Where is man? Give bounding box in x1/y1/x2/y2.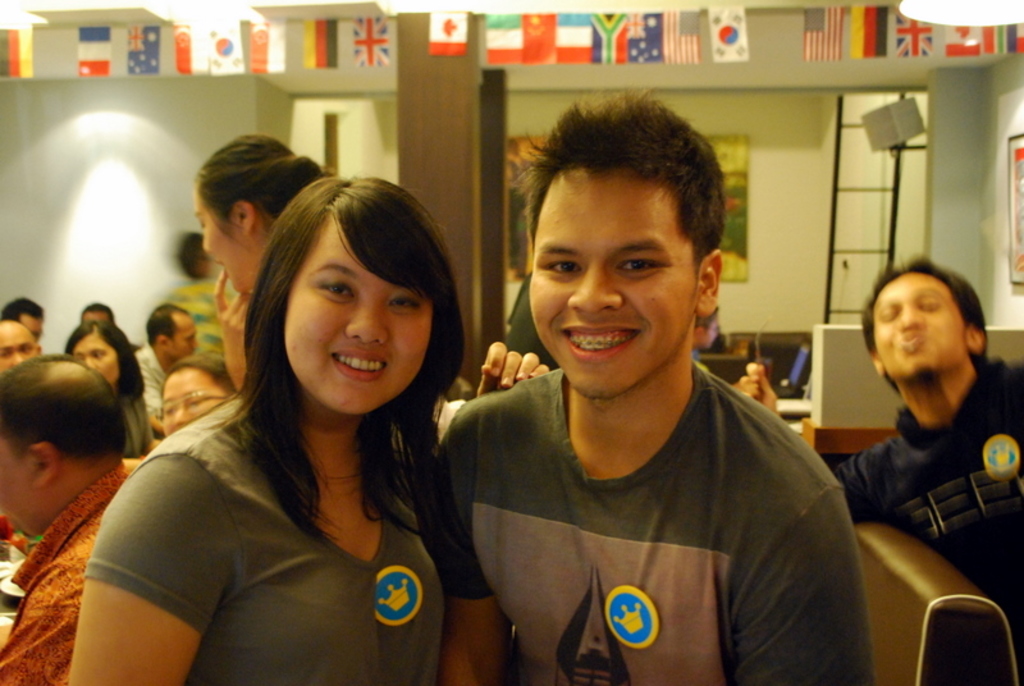
435/100/878/683.
